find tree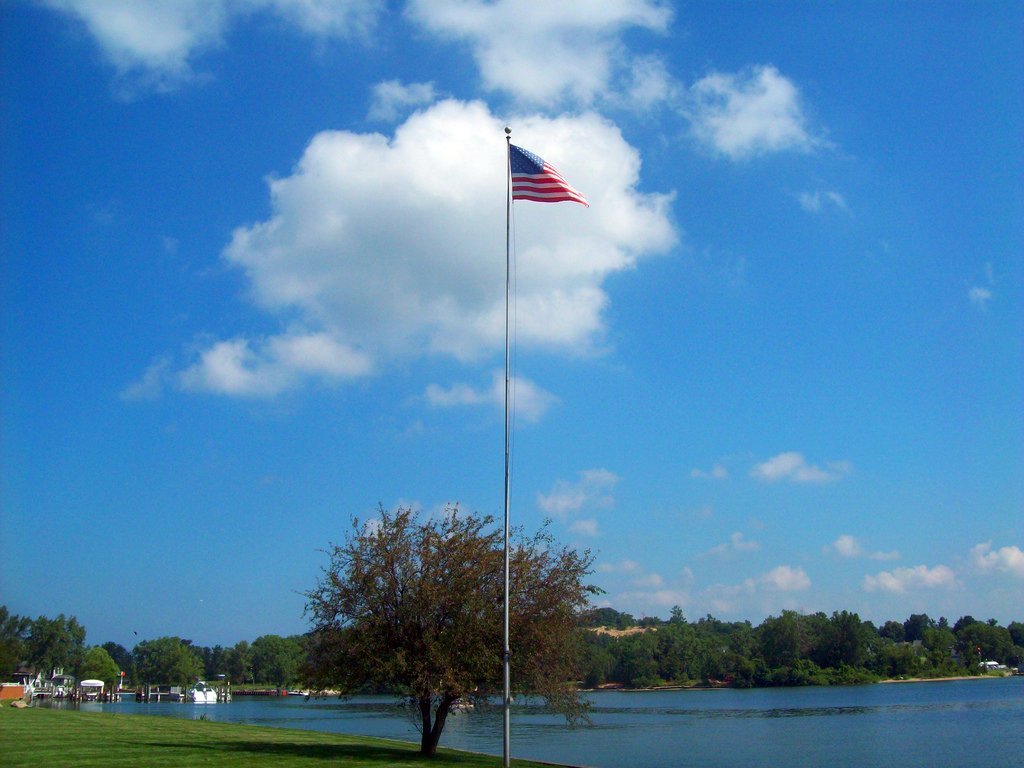
x1=883 y1=620 x2=908 y2=646
